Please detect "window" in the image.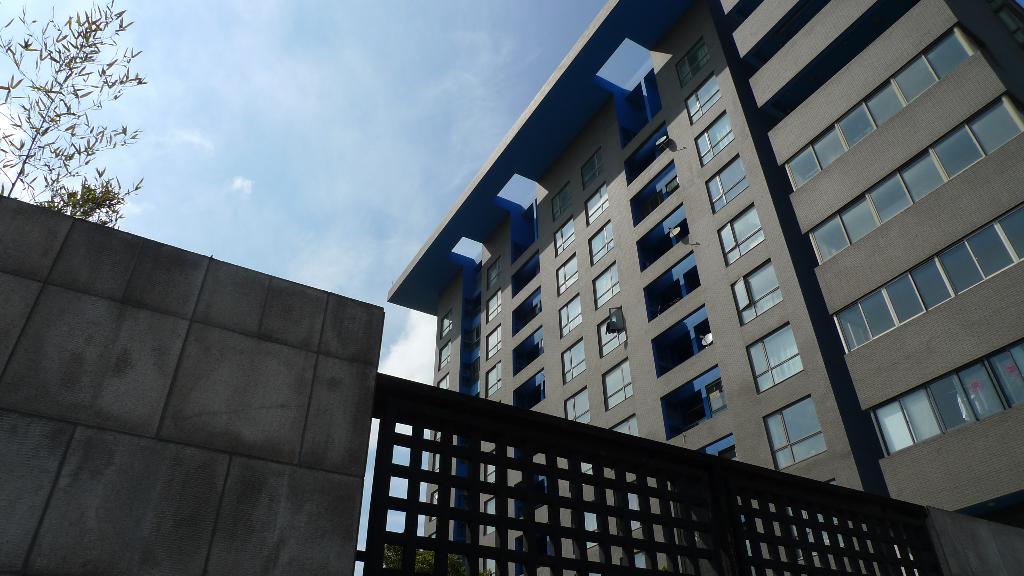
rect(602, 356, 634, 409).
